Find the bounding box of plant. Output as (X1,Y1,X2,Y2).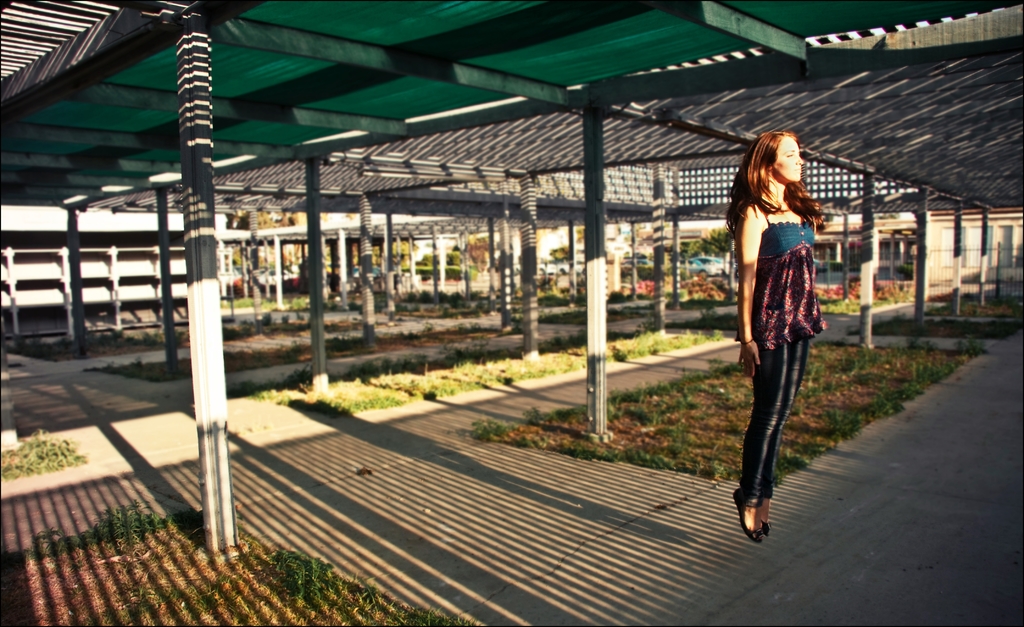
(29,497,170,548).
